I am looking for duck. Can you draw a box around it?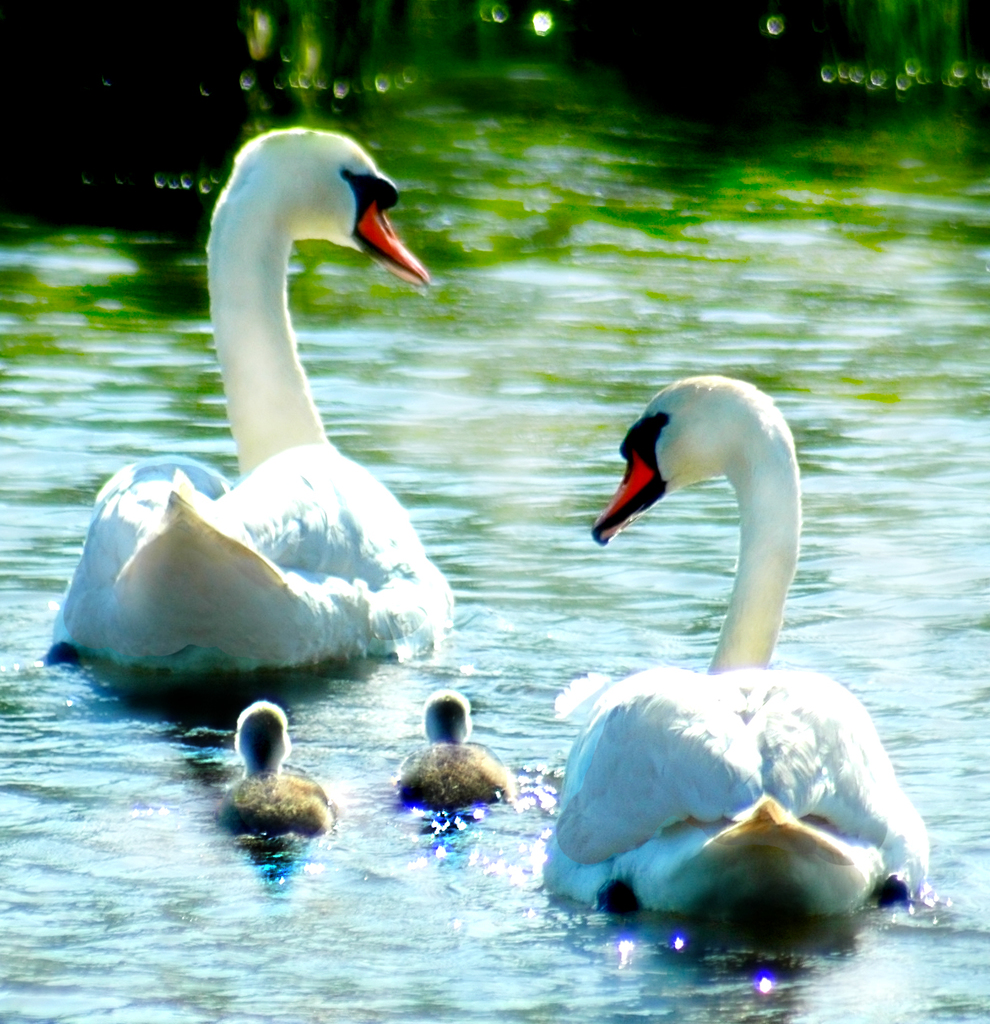
Sure, the bounding box is (215, 704, 346, 840).
